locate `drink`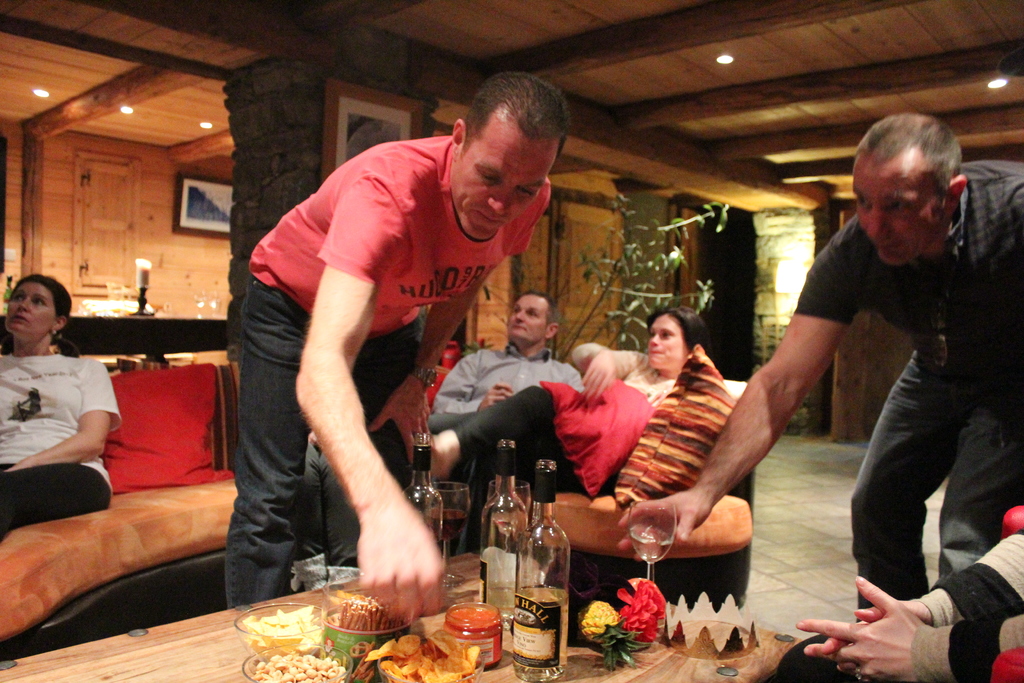
bbox=(425, 505, 472, 548)
